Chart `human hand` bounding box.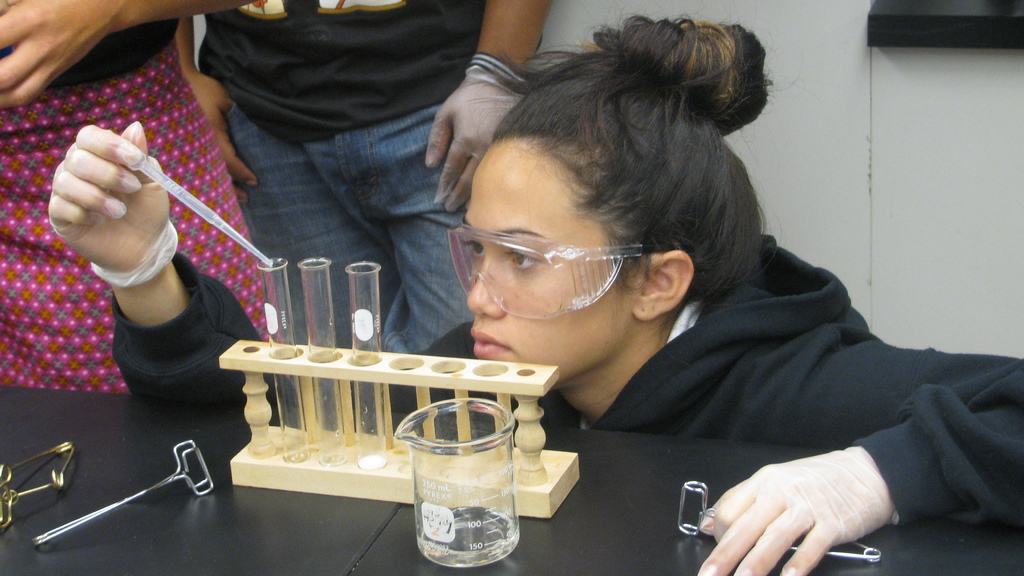
Charted: BBox(420, 78, 520, 218).
